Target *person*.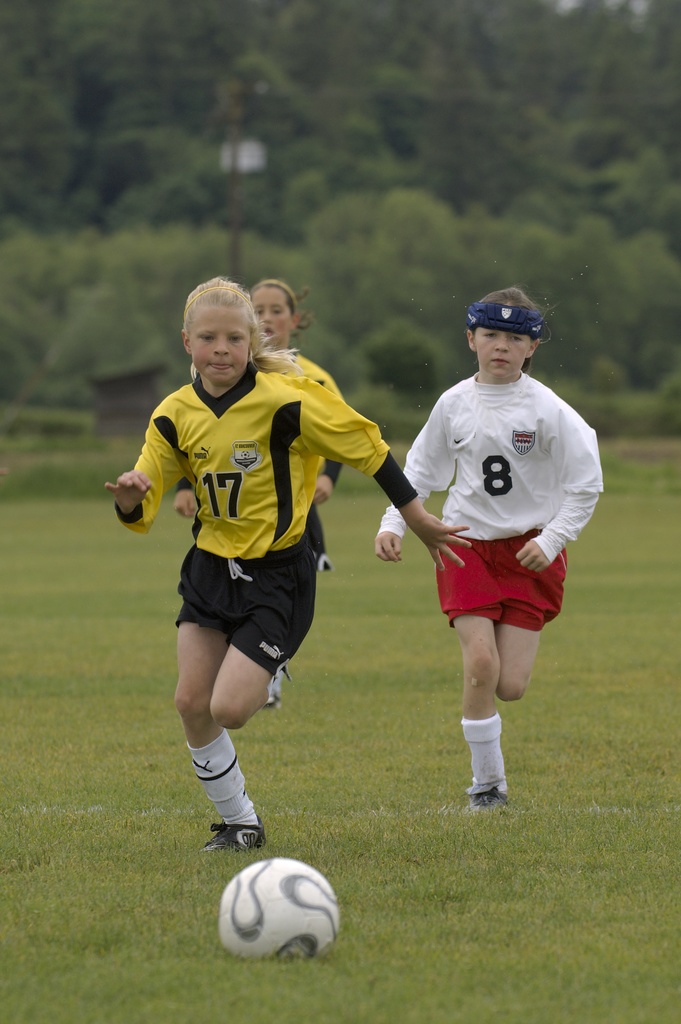
Target region: (377,281,604,808).
